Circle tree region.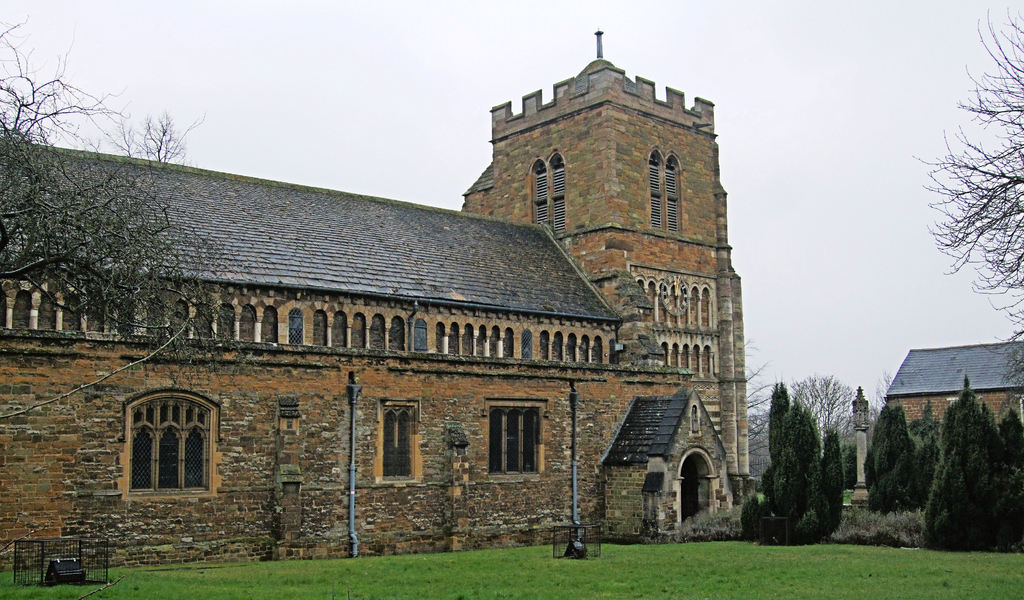
Region: (0, 10, 275, 389).
